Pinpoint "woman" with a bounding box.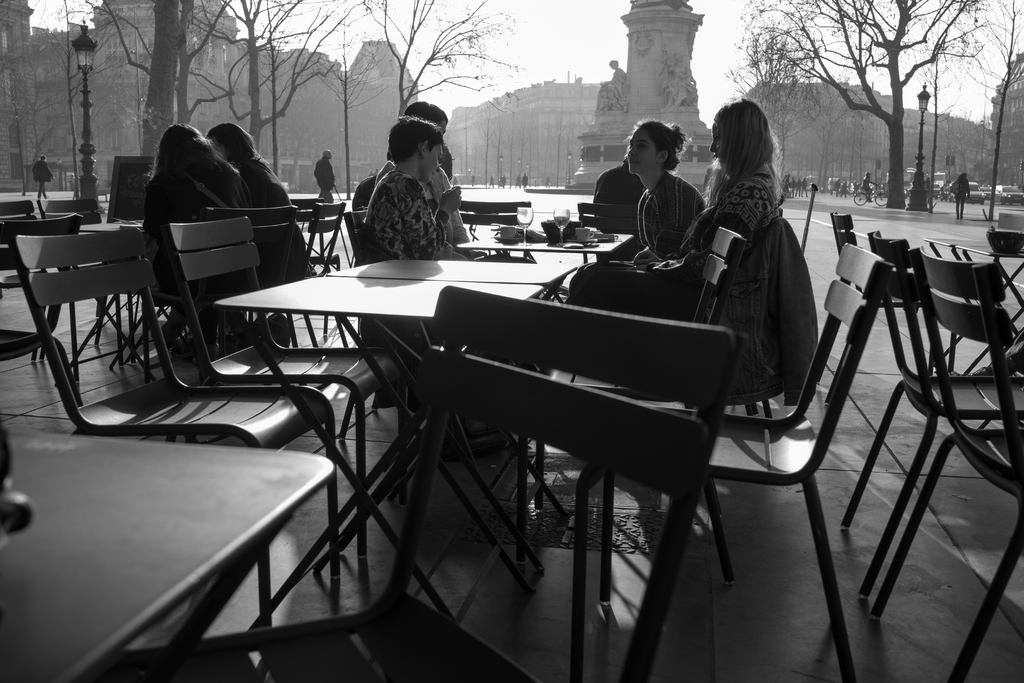
pyautogui.locateOnScreen(374, 101, 490, 261).
